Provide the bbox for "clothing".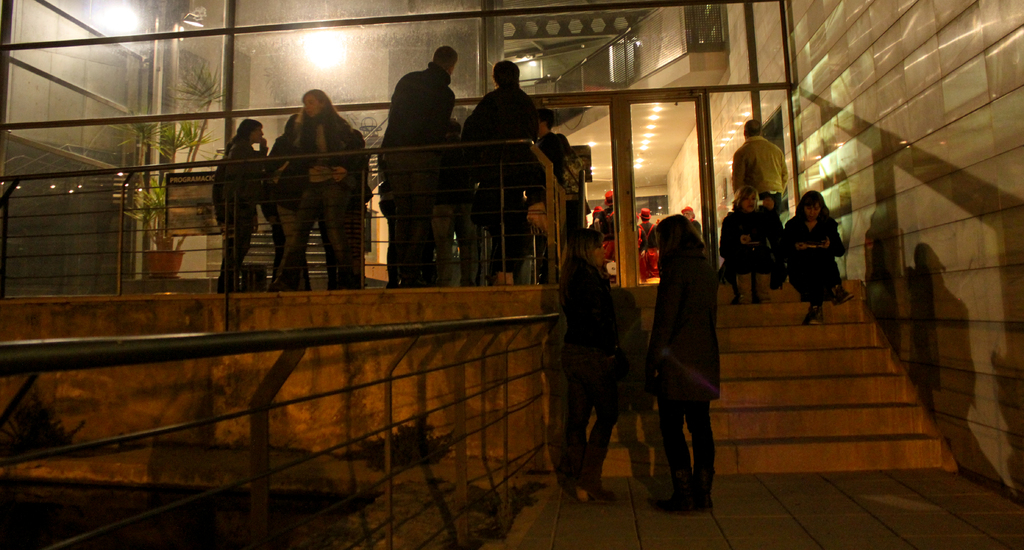
(left=530, top=125, right=568, bottom=195).
